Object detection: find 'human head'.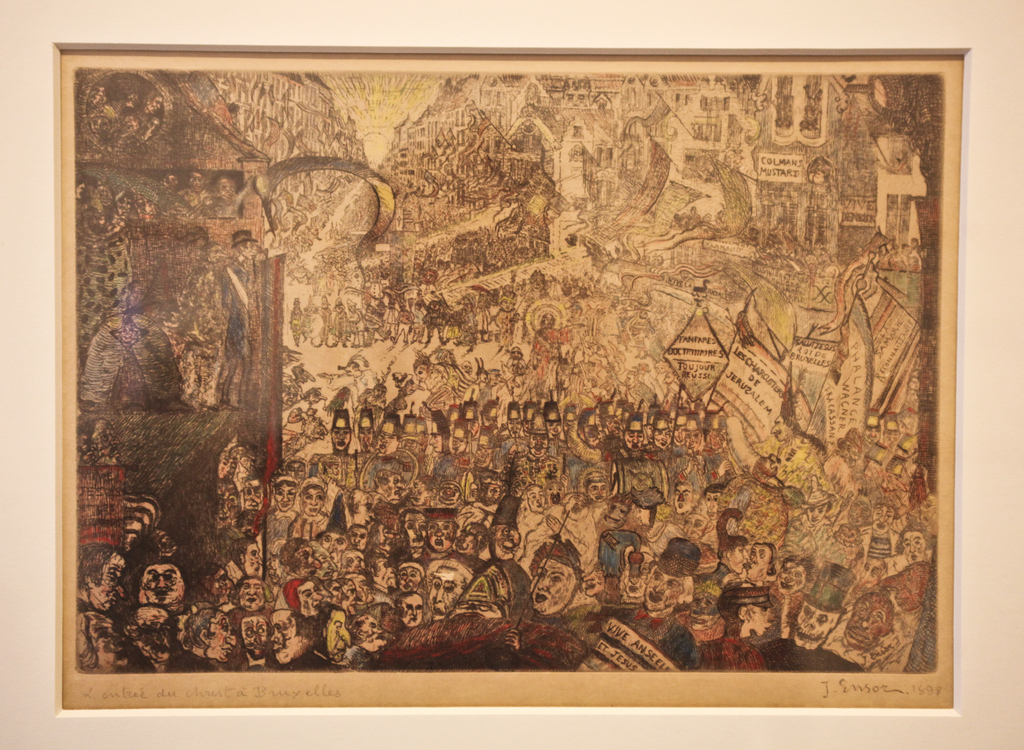
bbox(282, 455, 309, 484).
